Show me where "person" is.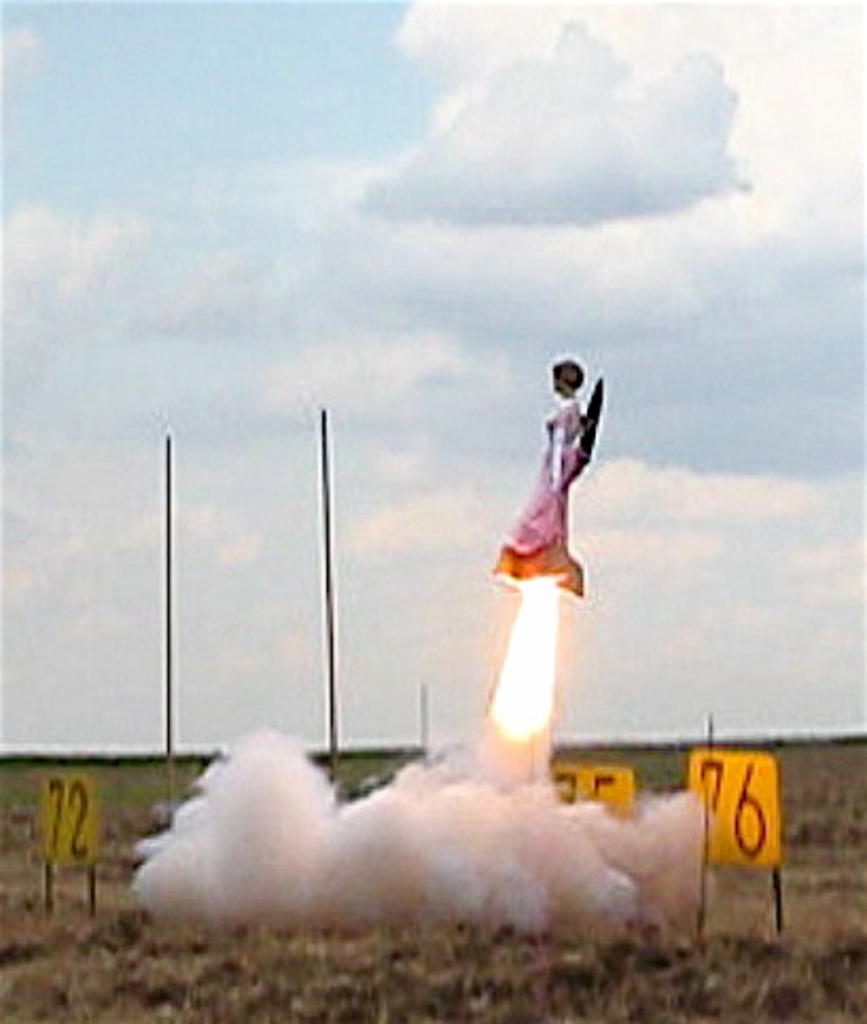
"person" is at left=485, top=352, right=585, bottom=600.
